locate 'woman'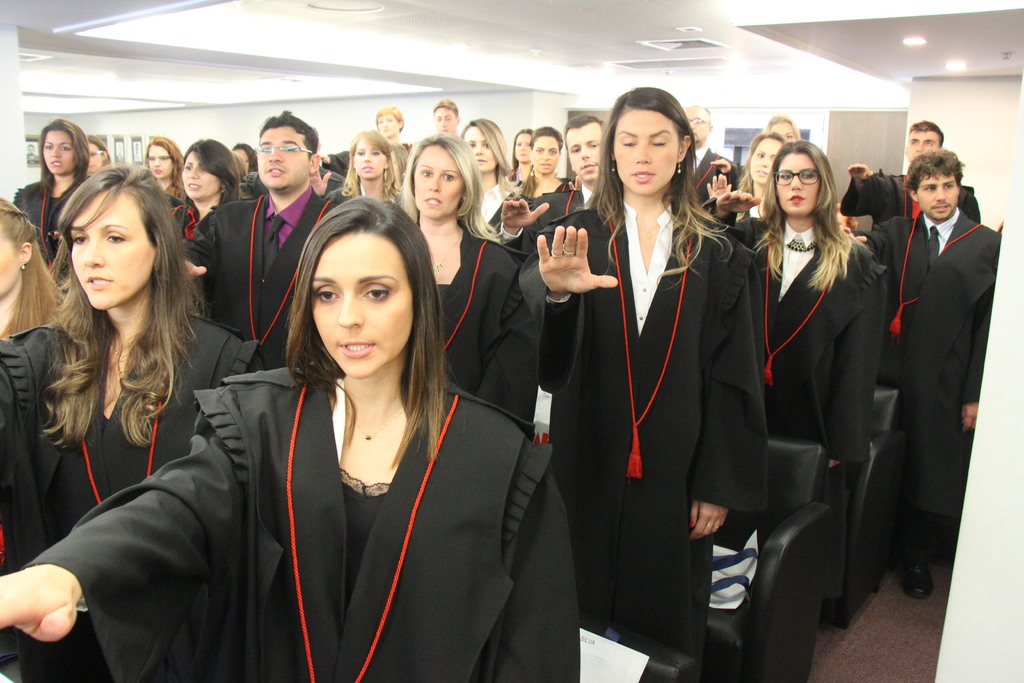
<region>750, 118, 894, 641</region>
